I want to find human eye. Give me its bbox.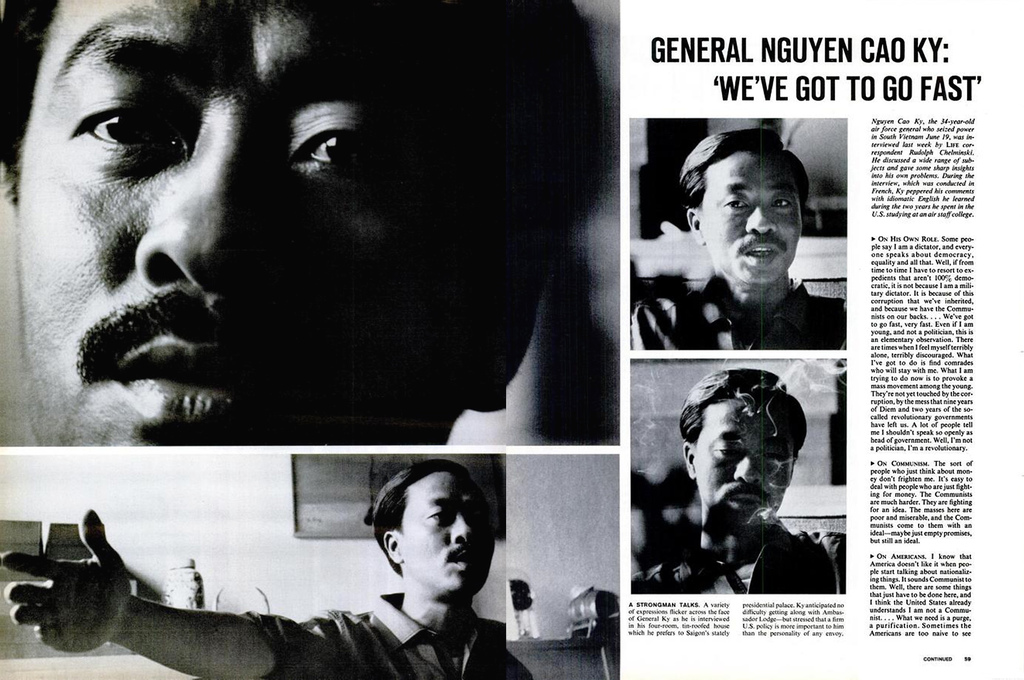
select_region(771, 199, 792, 211).
